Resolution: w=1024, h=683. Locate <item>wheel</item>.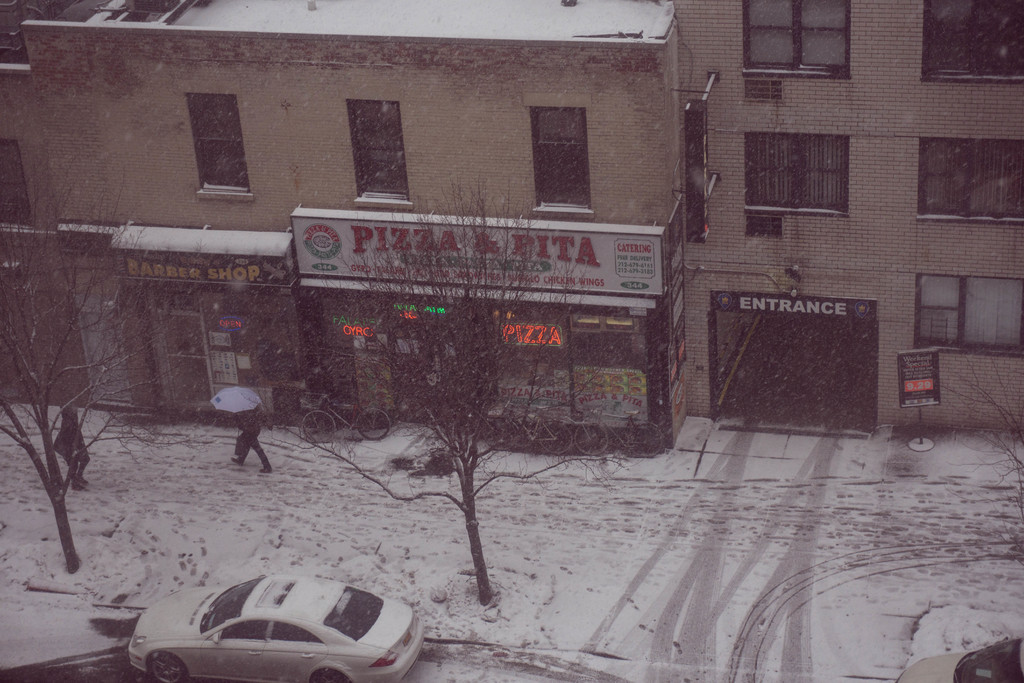
<box>301,409,336,443</box>.
